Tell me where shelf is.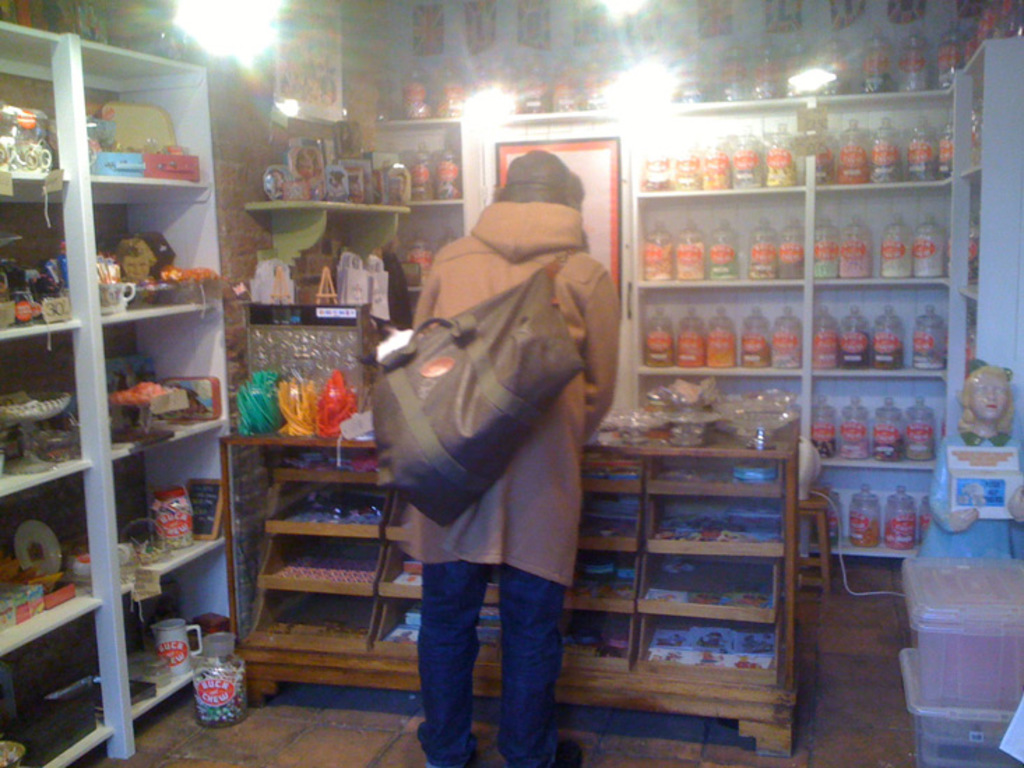
shelf is at <box>798,461,958,566</box>.
